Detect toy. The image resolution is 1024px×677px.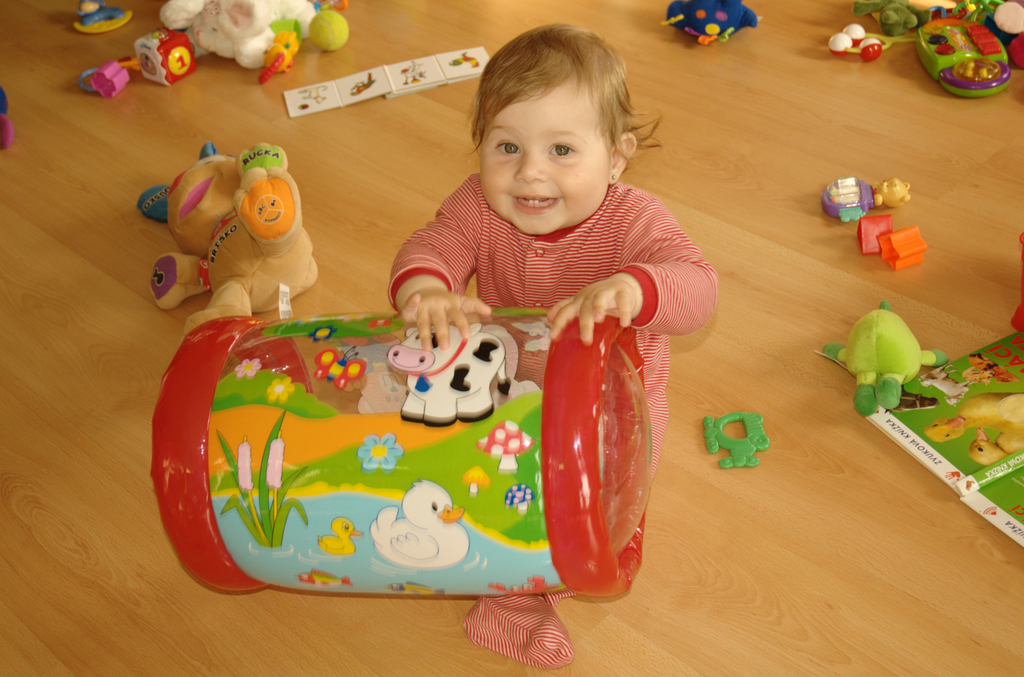
select_region(703, 413, 779, 484).
